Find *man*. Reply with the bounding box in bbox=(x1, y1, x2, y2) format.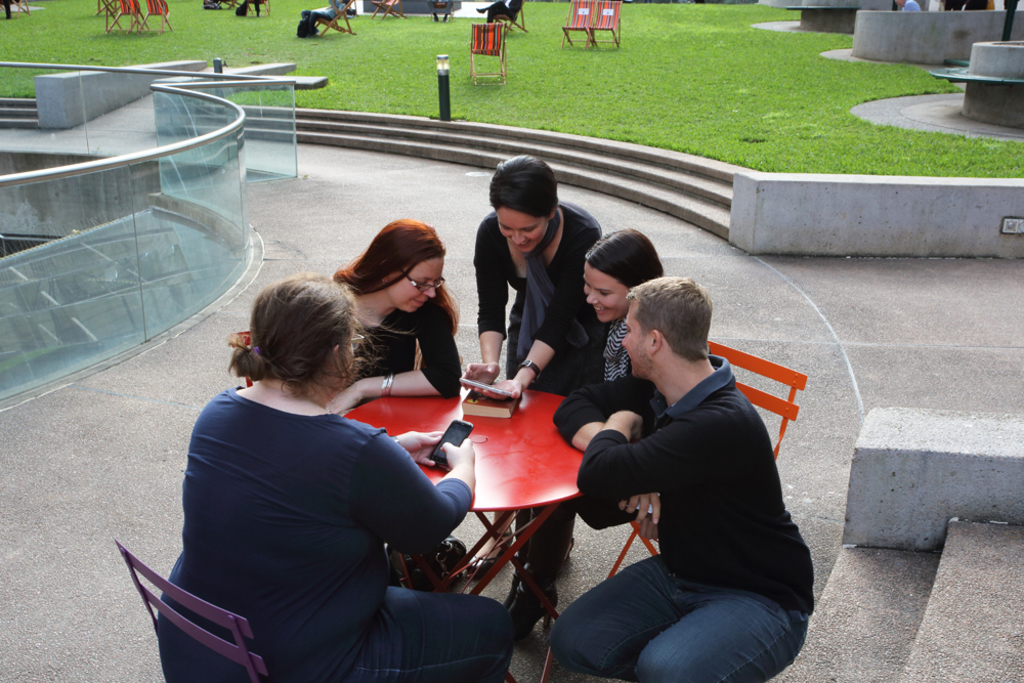
bbox=(529, 264, 822, 682).
